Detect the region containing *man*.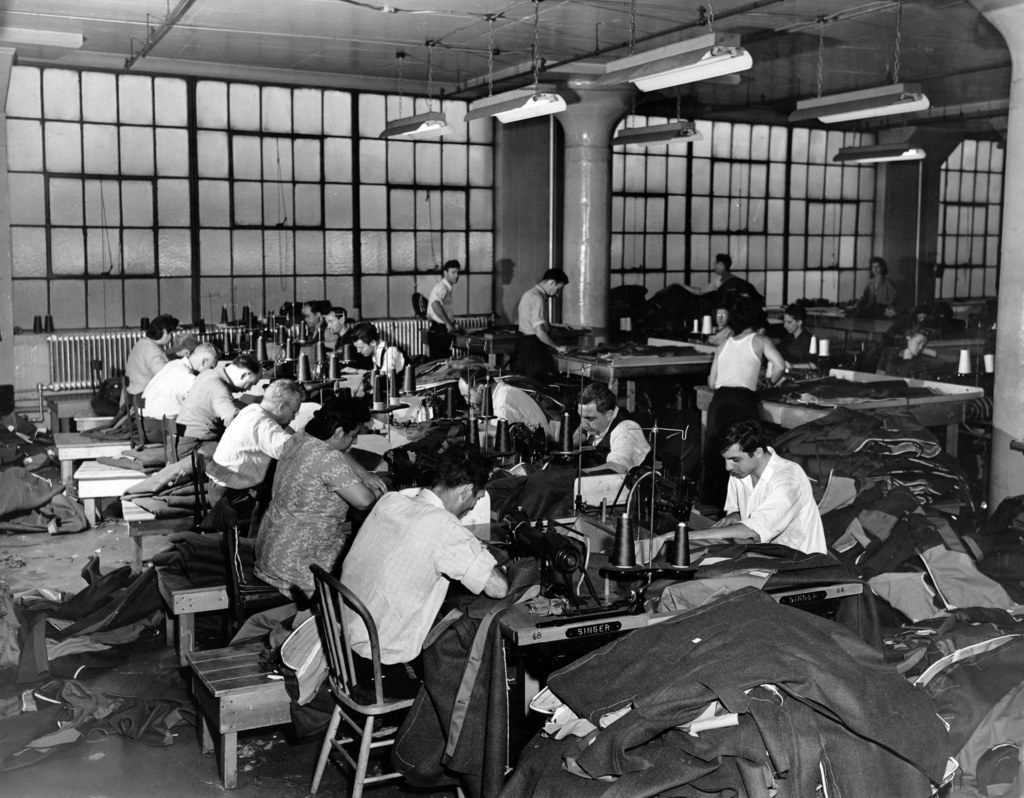
x1=140, y1=343, x2=220, y2=440.
